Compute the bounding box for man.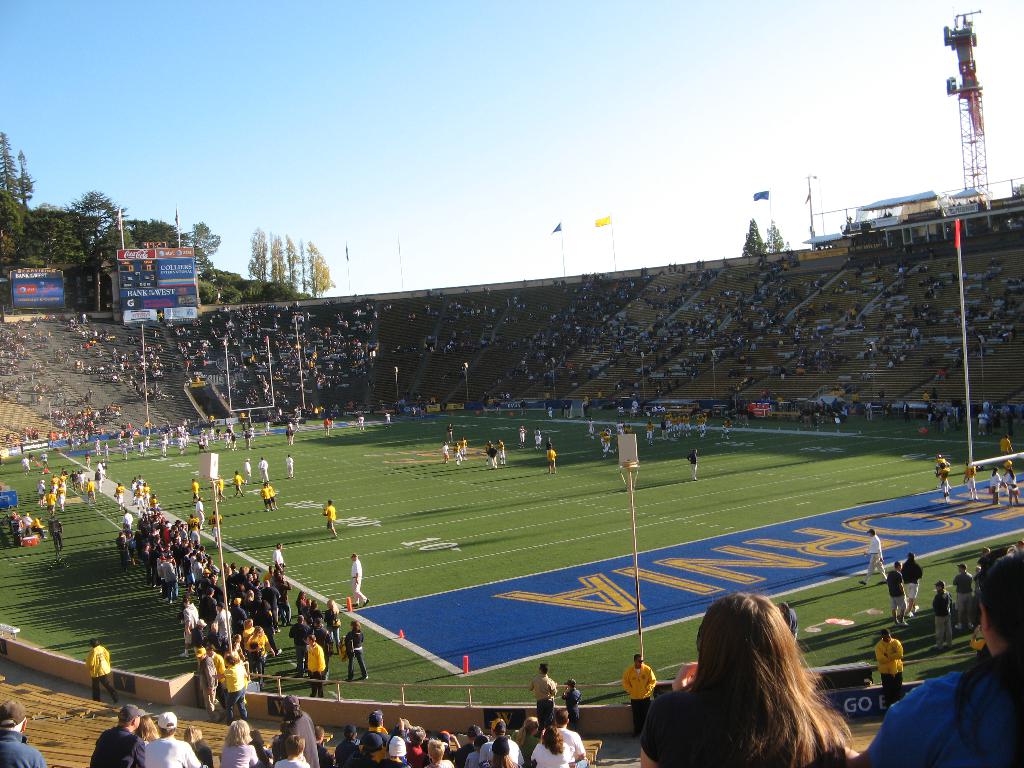
[272, 543, 289, 573].
